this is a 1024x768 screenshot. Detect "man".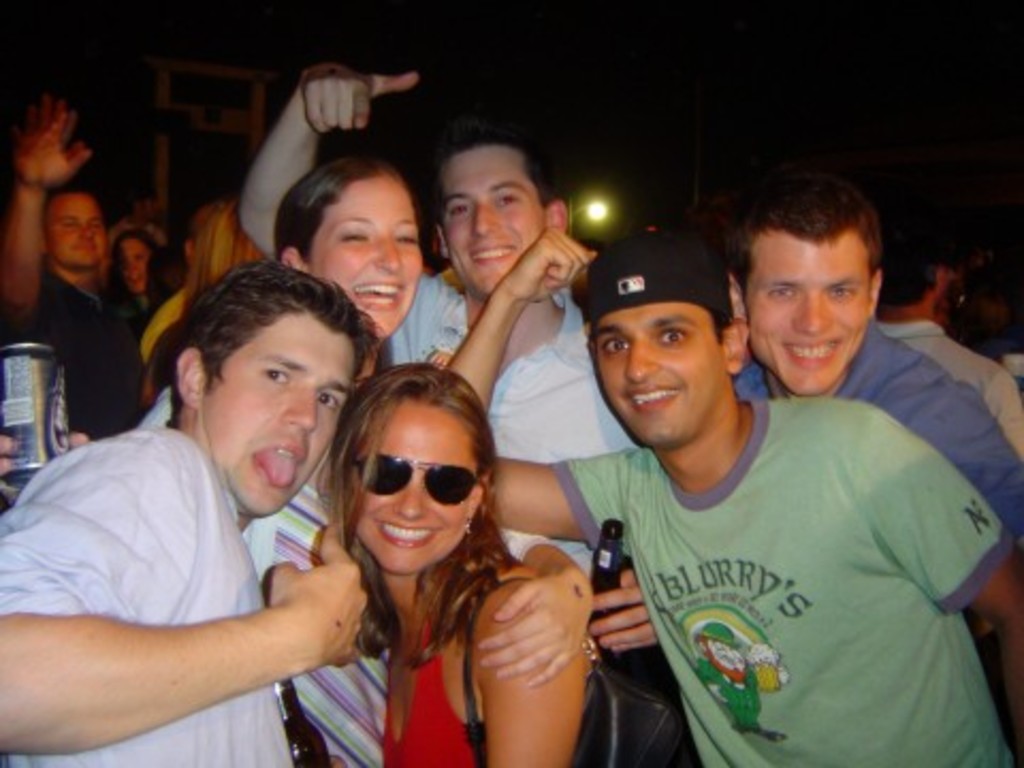
(442, 226, 1022, 766).
